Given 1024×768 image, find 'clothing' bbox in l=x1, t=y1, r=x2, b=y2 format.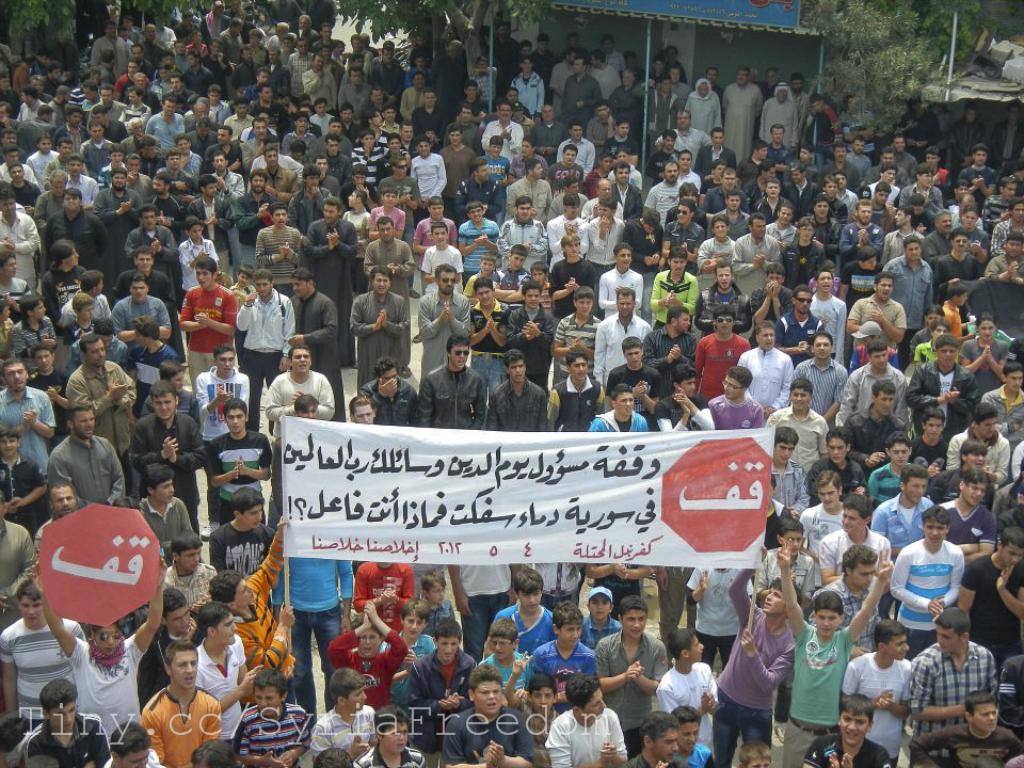
l=172, t=176, r=205, b=197.
